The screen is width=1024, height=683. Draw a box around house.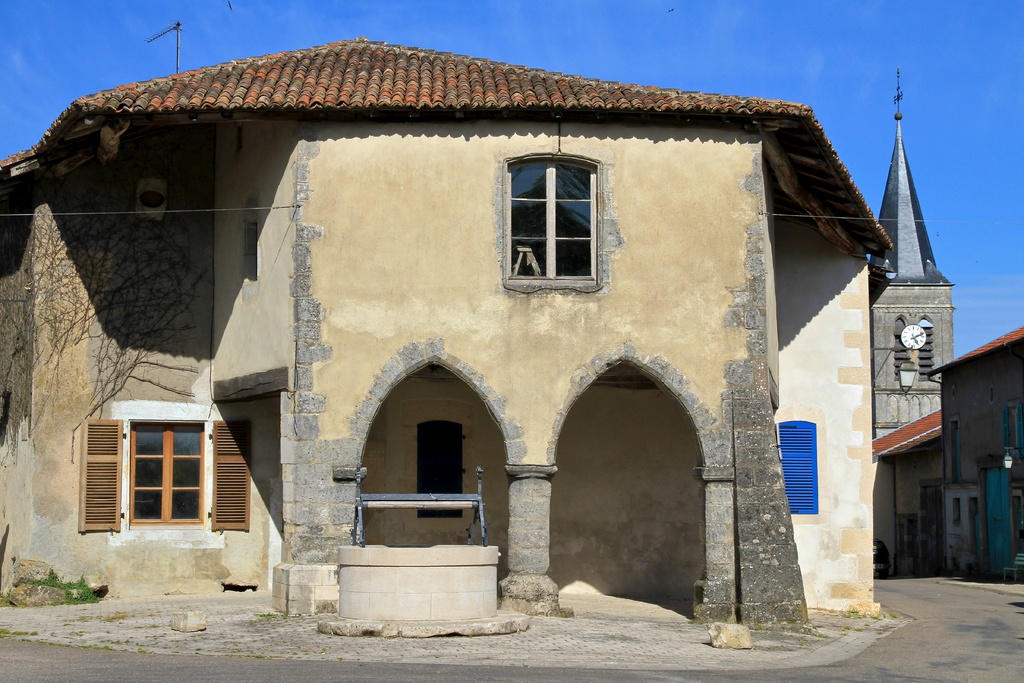
0/33/894/642.
